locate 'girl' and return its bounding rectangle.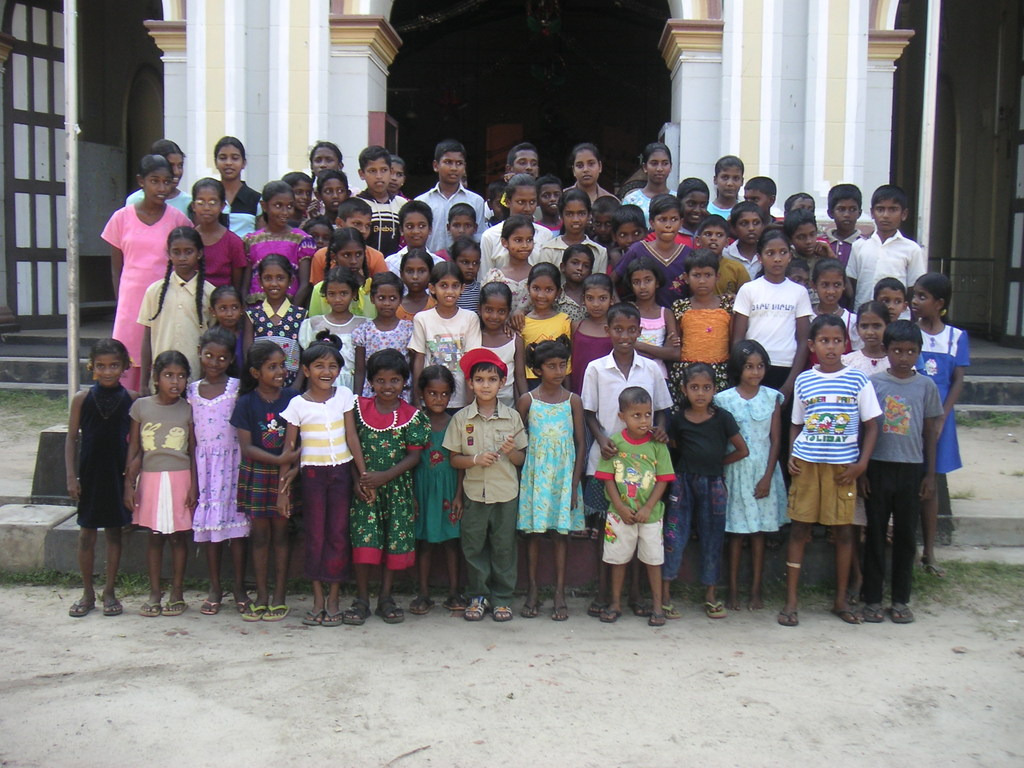
box=[479, 217, 537, 324].
